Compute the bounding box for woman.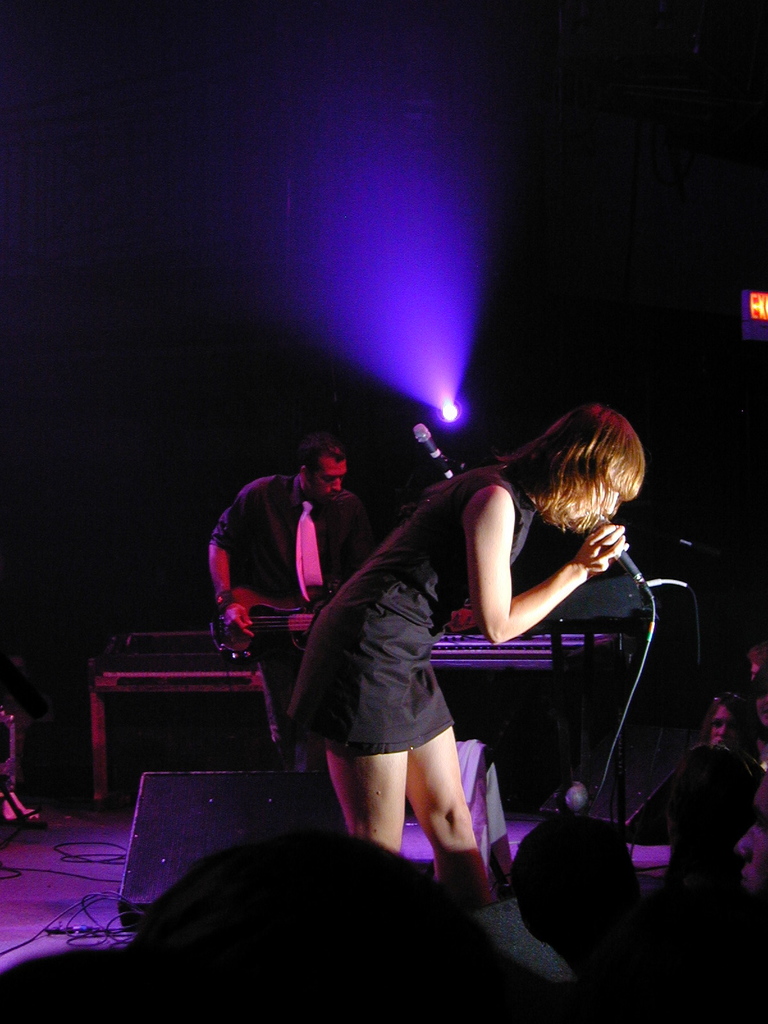
x1=701 y1=690 x2=758 y2=765.
